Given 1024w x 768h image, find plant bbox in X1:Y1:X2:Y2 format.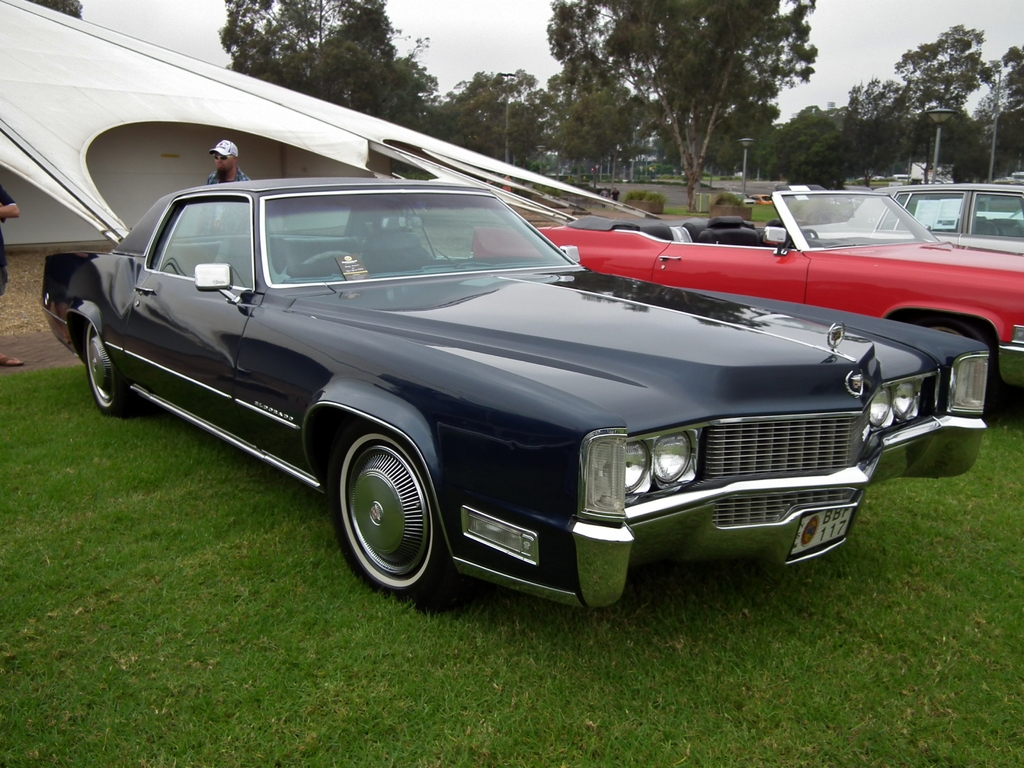
641:188:669:201.
